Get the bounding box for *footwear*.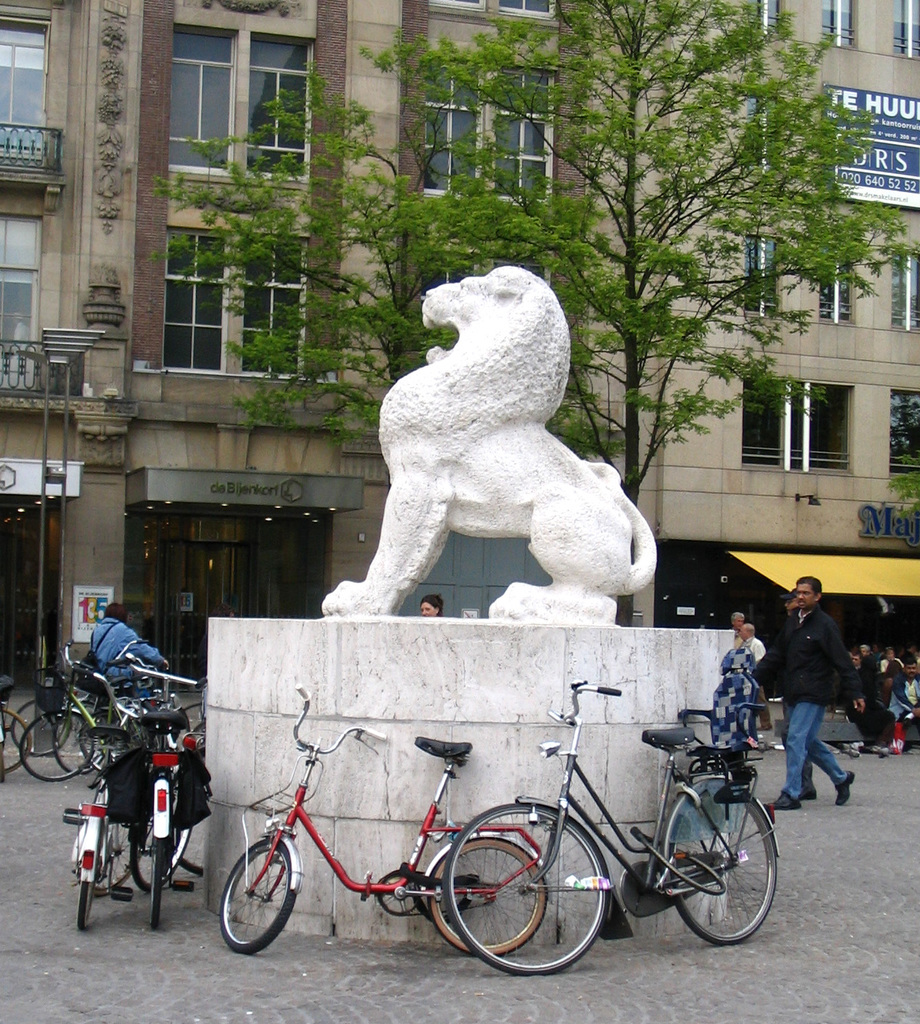
l=795, t=768, r=816, b=806.
